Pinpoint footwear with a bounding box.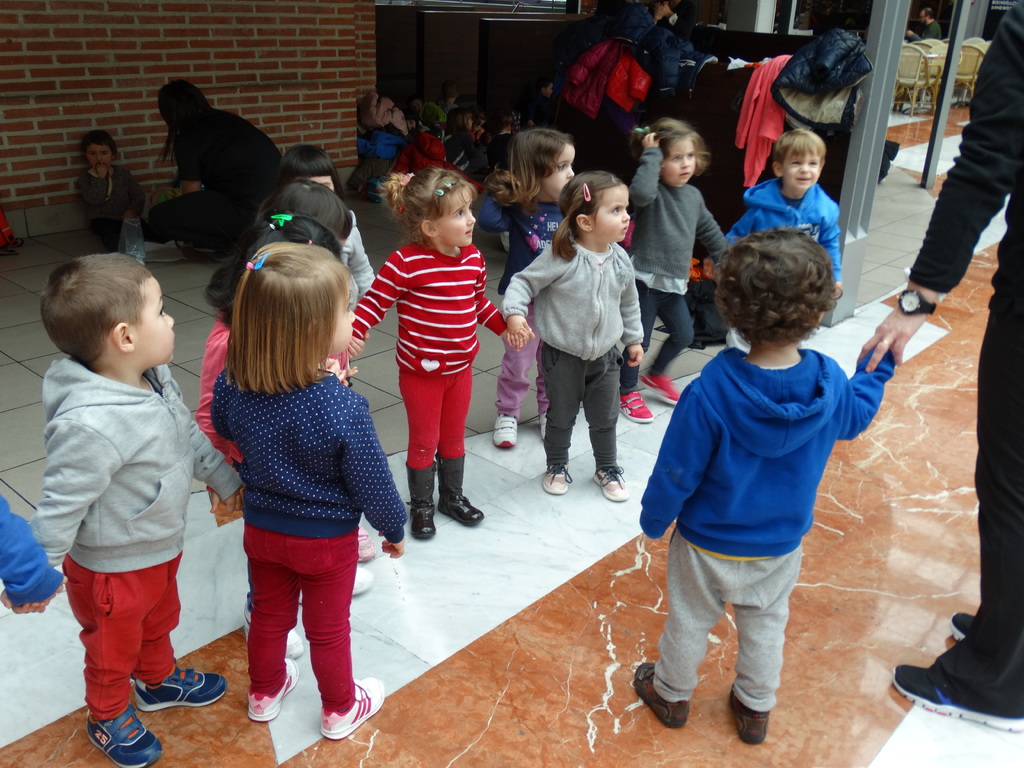
Rect(613, 383, 658, 426).
